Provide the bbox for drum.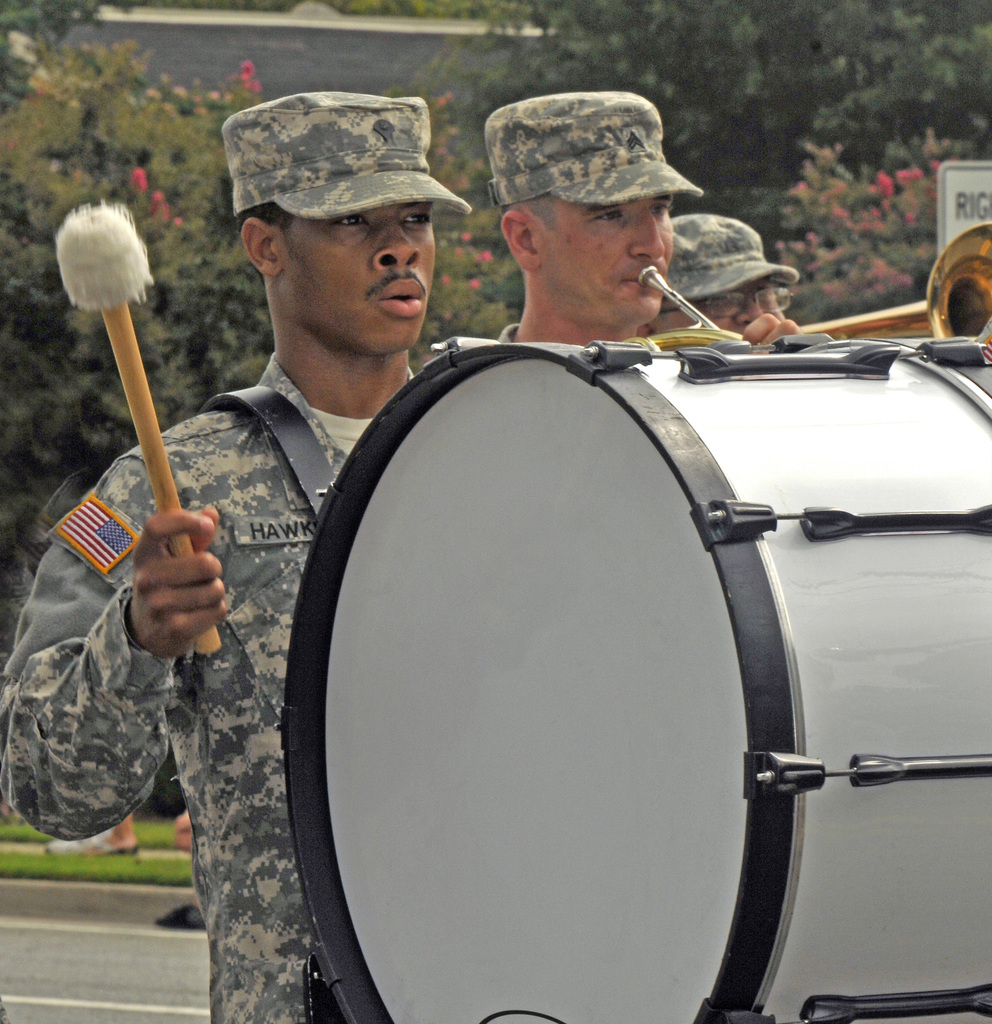
x1=220, y1=271, x2=887, y2=985.
